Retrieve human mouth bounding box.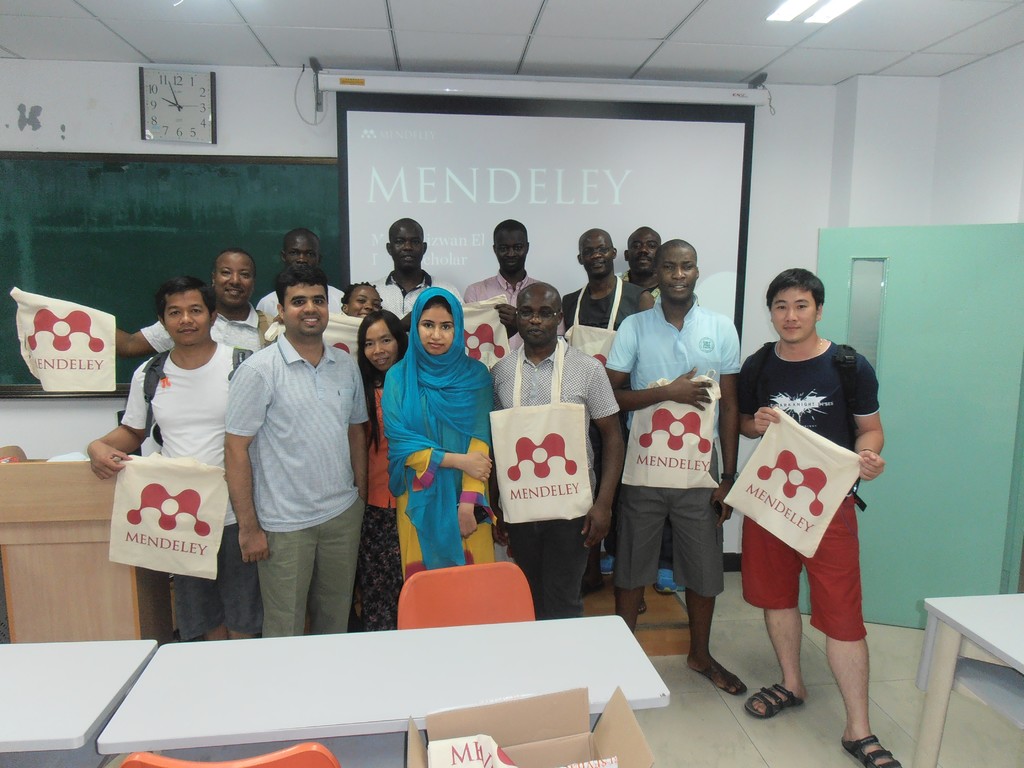
Bounding box: x1=508 y1=259 x2=517 y2=266.
